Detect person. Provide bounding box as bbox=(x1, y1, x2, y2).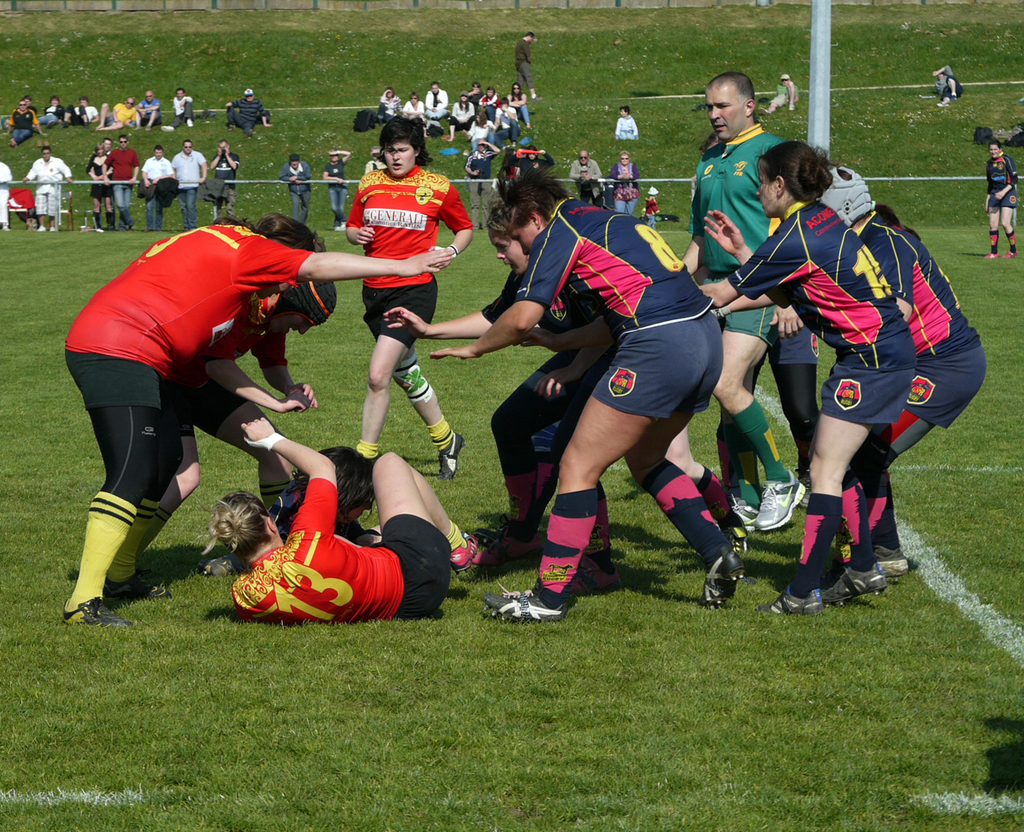
bbox=(758, 74, 798, 114).
